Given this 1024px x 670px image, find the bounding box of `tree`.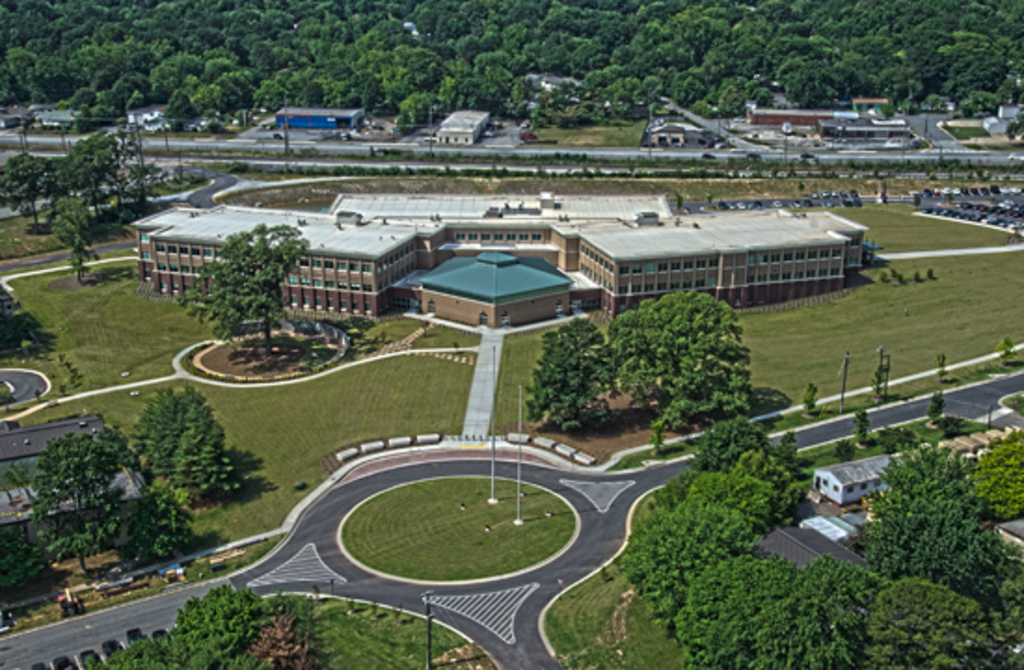
84/577/318/668.
